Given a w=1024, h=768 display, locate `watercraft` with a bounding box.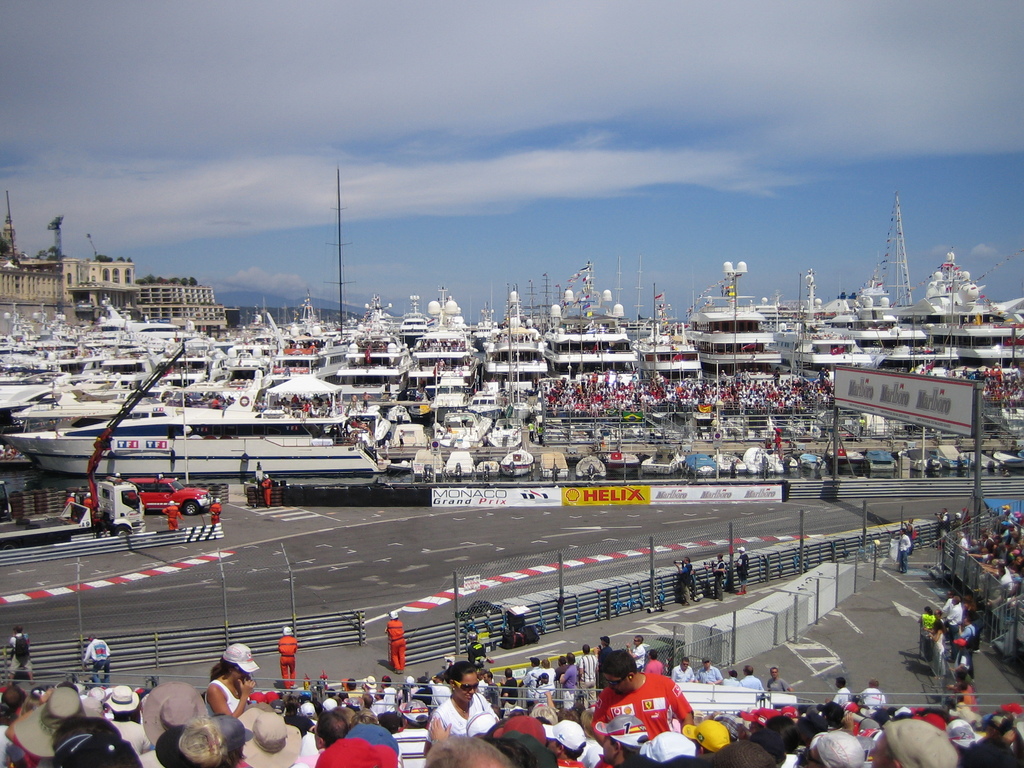
Located: rect(337, 286, 415, 404).
